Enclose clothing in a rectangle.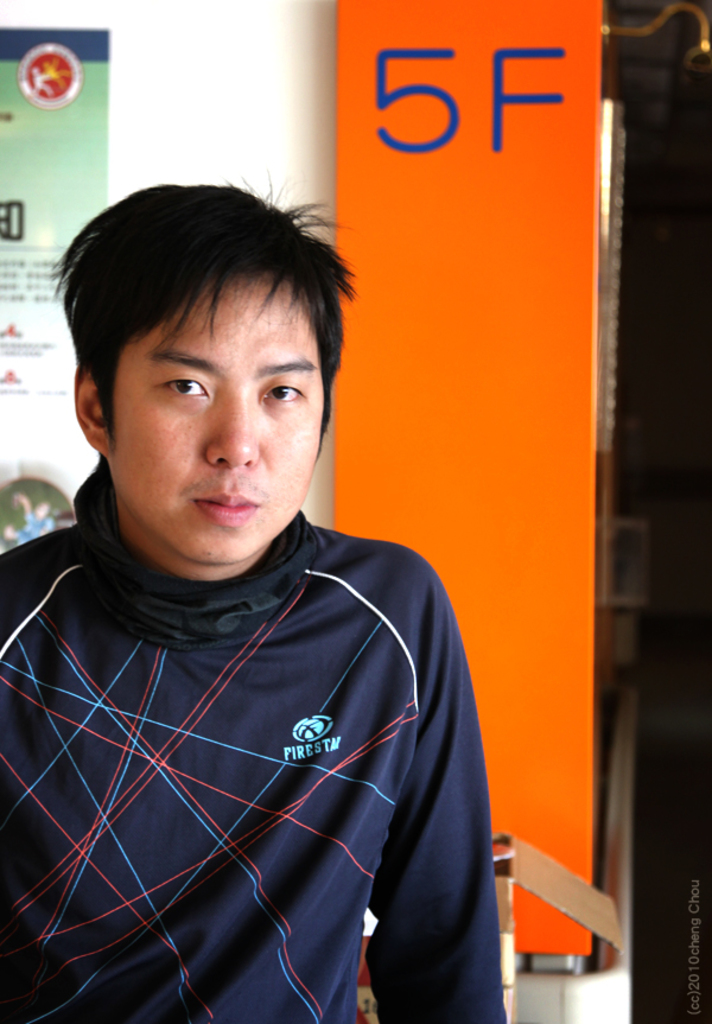
[left=0, top=451, right=510, bottom=1023].
